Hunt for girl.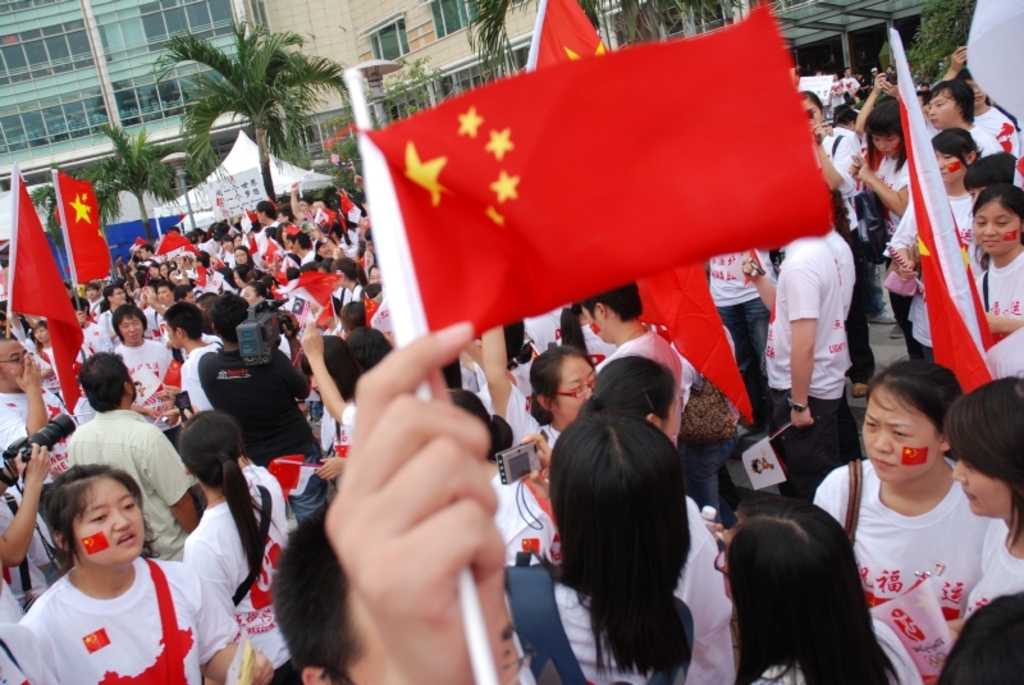
Hunted down at 19 466 271 684.
